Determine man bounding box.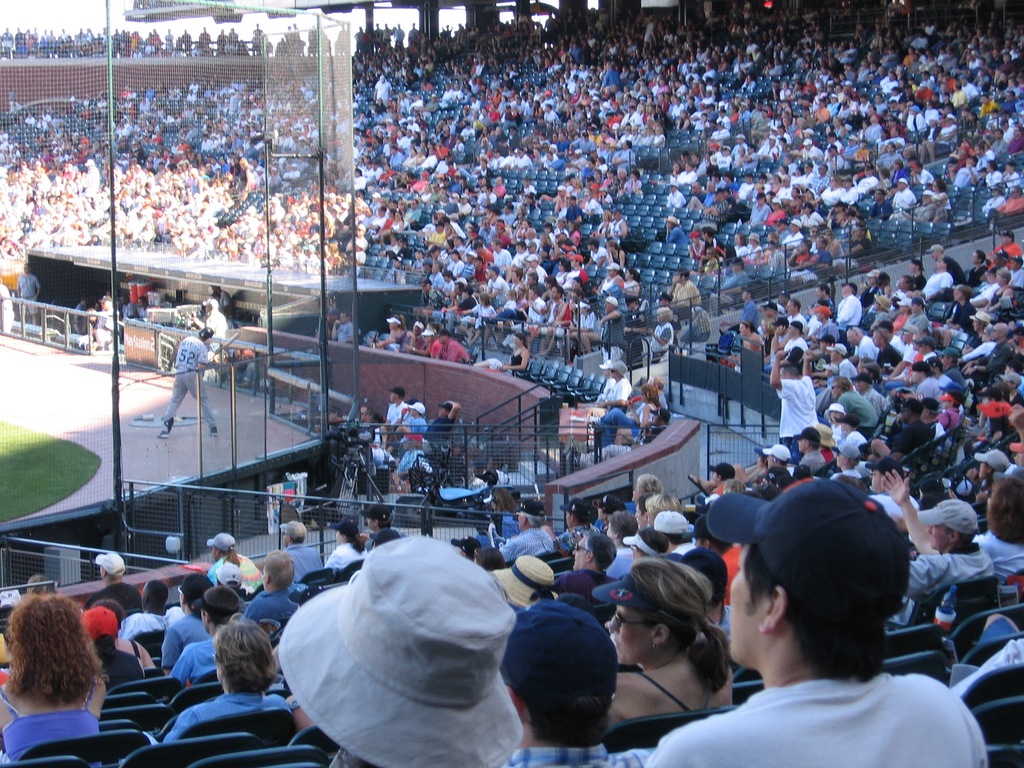
Determined: (x1=774, y1=287, x2=790, y2=308).
